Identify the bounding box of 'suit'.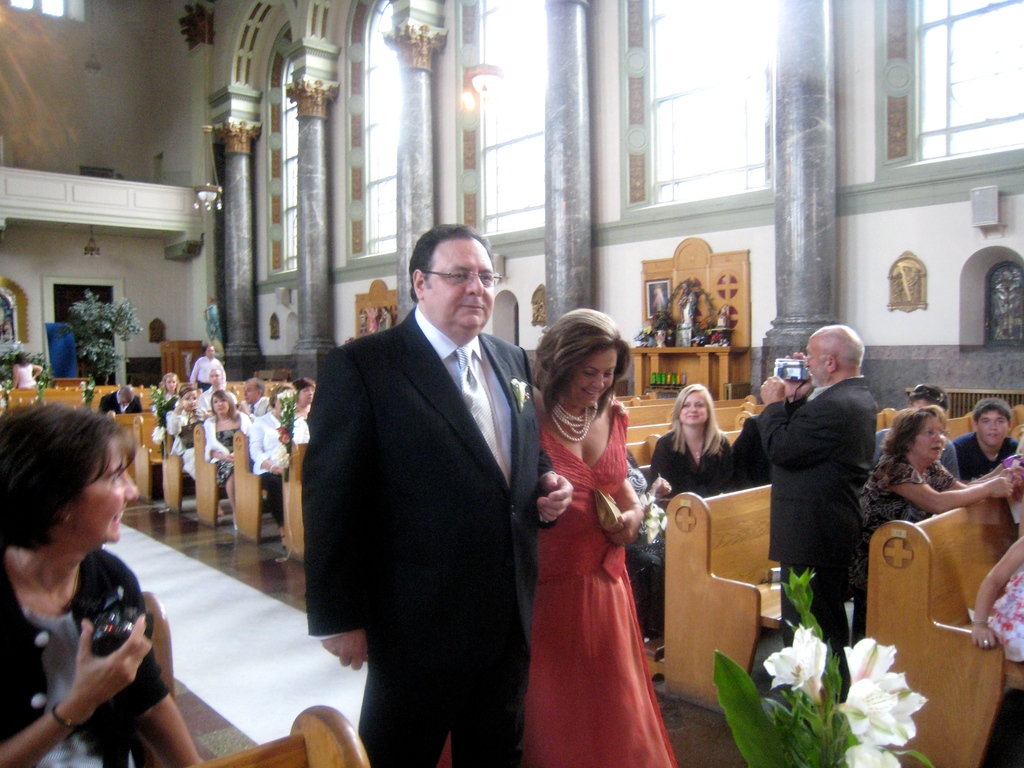
x1=305 y1=308 x2=538 y2=767.
